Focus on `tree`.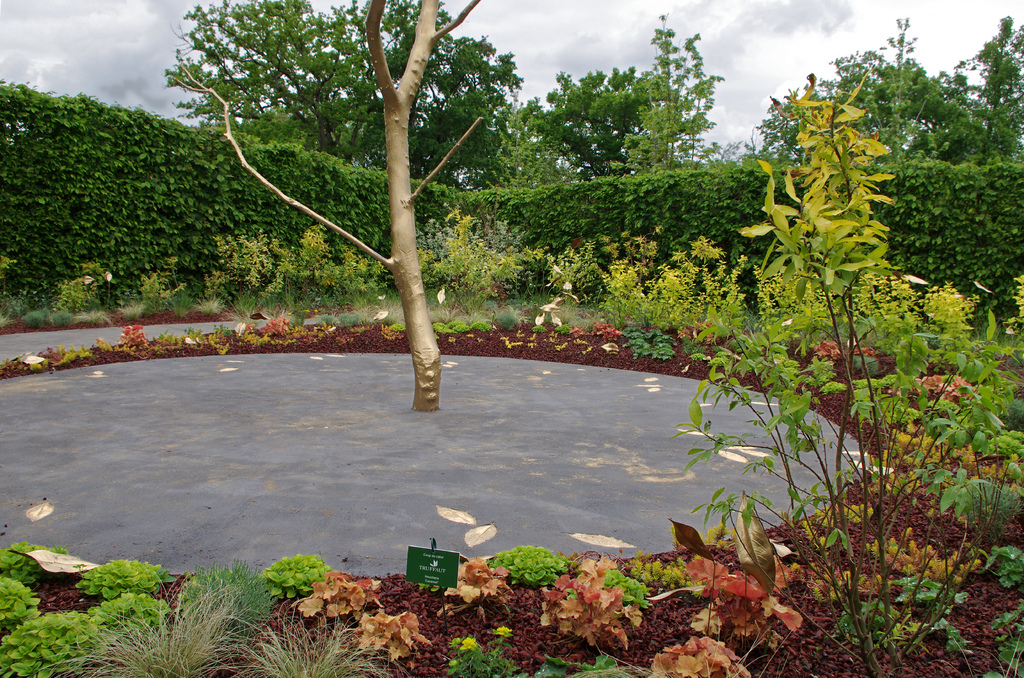
Focused at bbox(525, 63, 666, 174).
